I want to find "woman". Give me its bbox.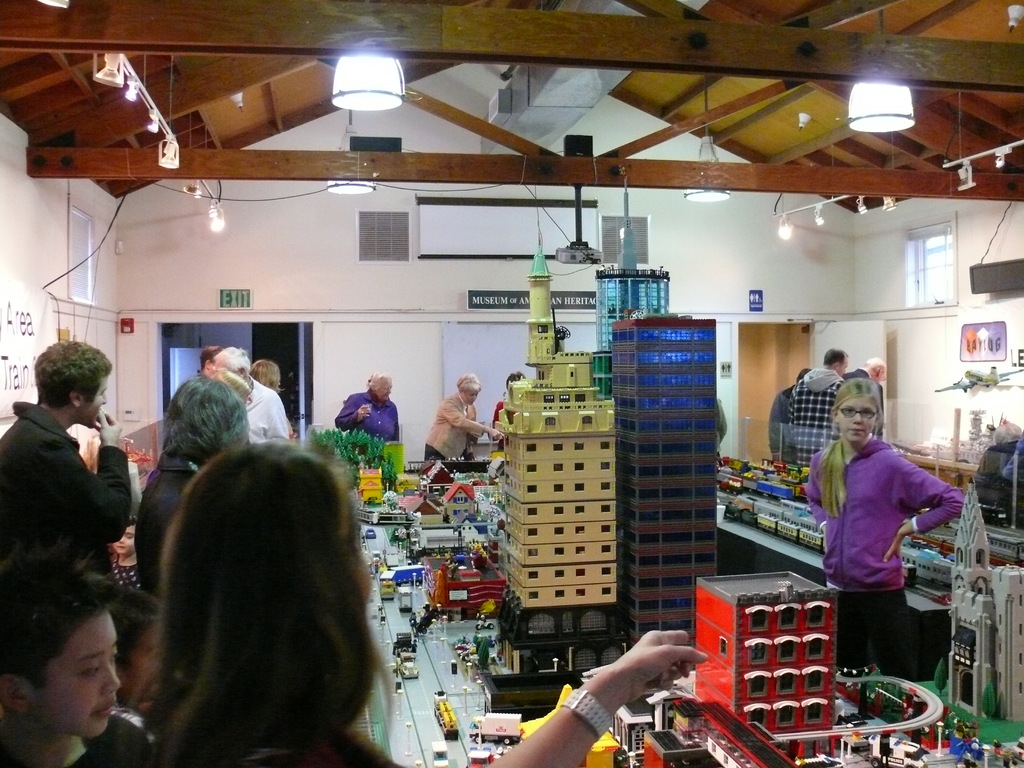
BBox(333, 368, 401, 445).
